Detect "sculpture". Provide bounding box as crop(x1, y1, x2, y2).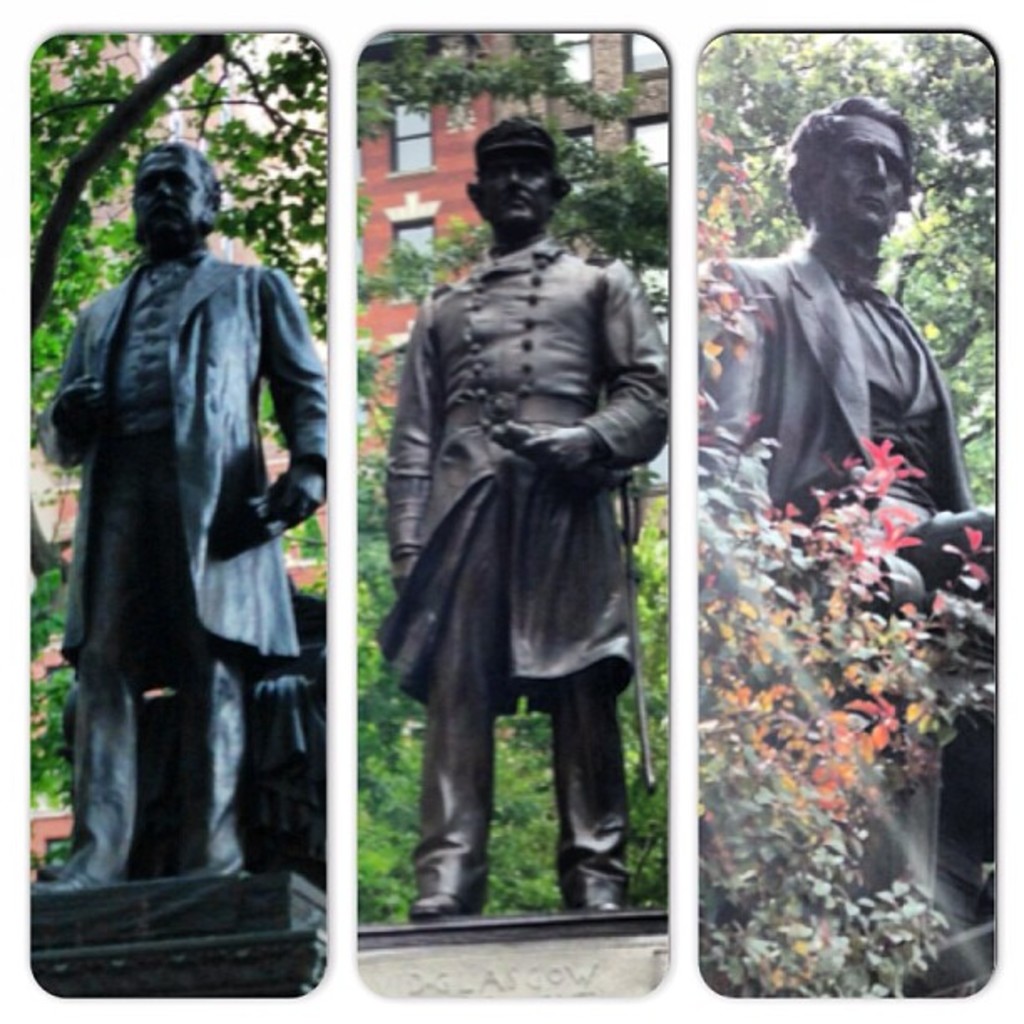
crop(696, 94, 996, 1002).
